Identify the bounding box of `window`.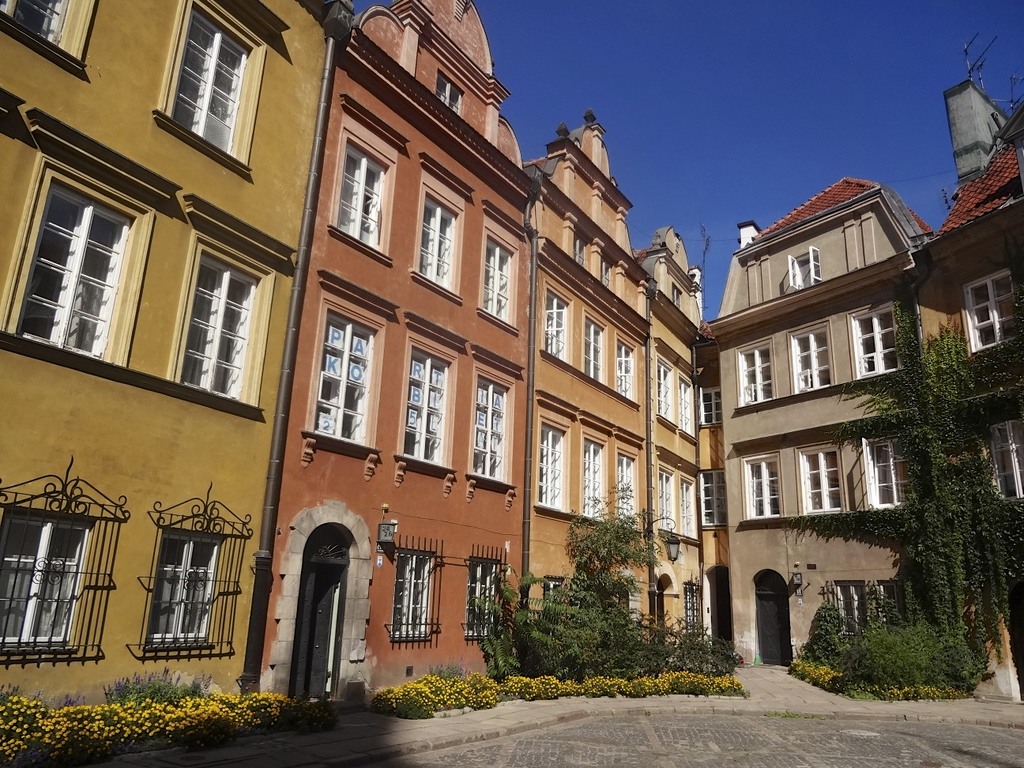
678,582,706,637.
